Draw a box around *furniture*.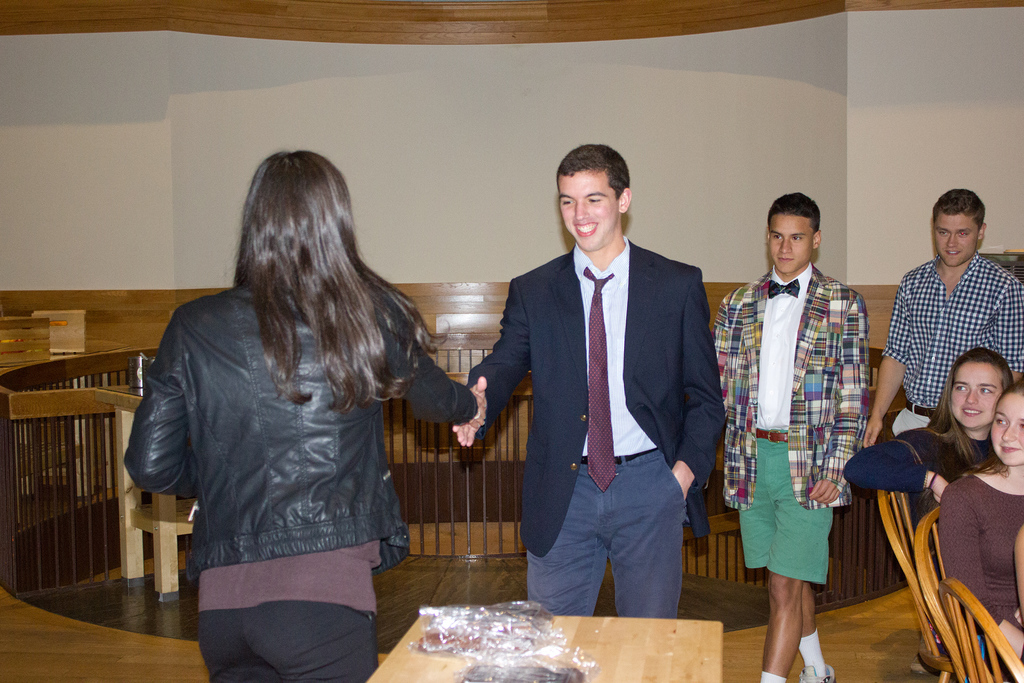
(369, 611, 721, 682).
